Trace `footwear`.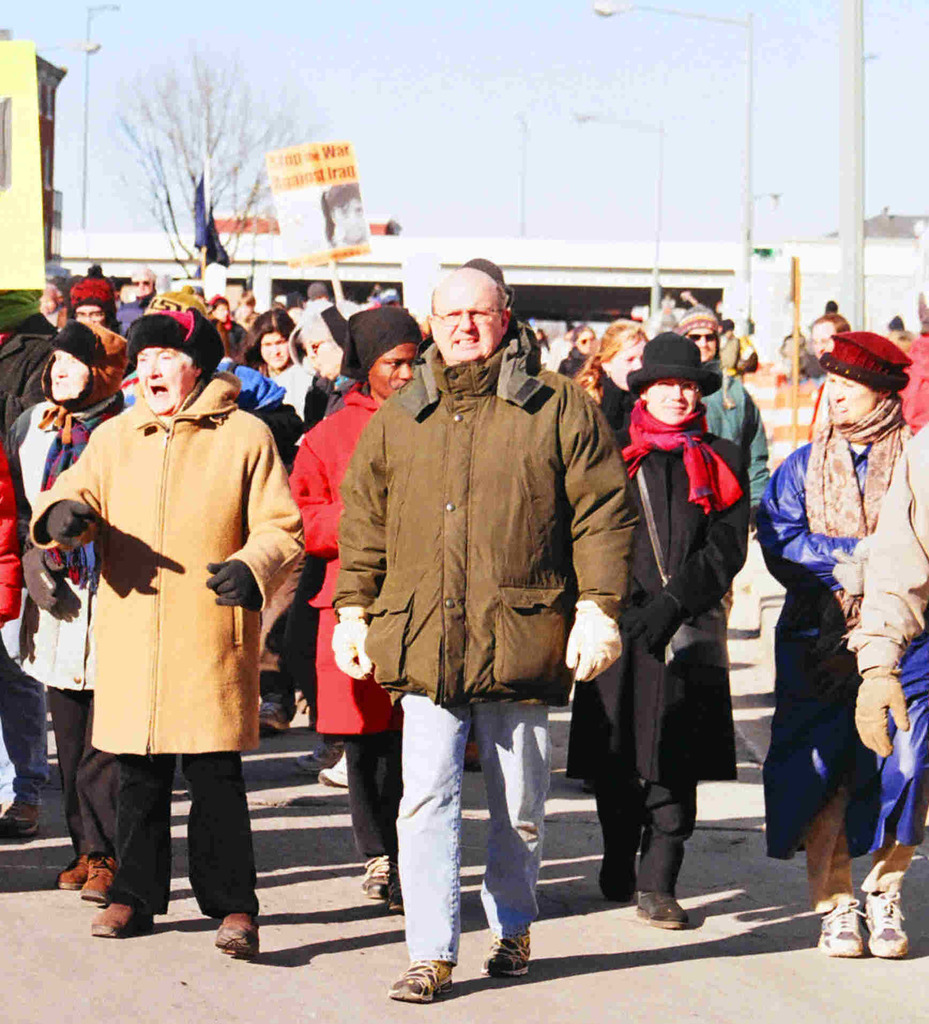
Traced to bbox(295, 744, 342, 774).
